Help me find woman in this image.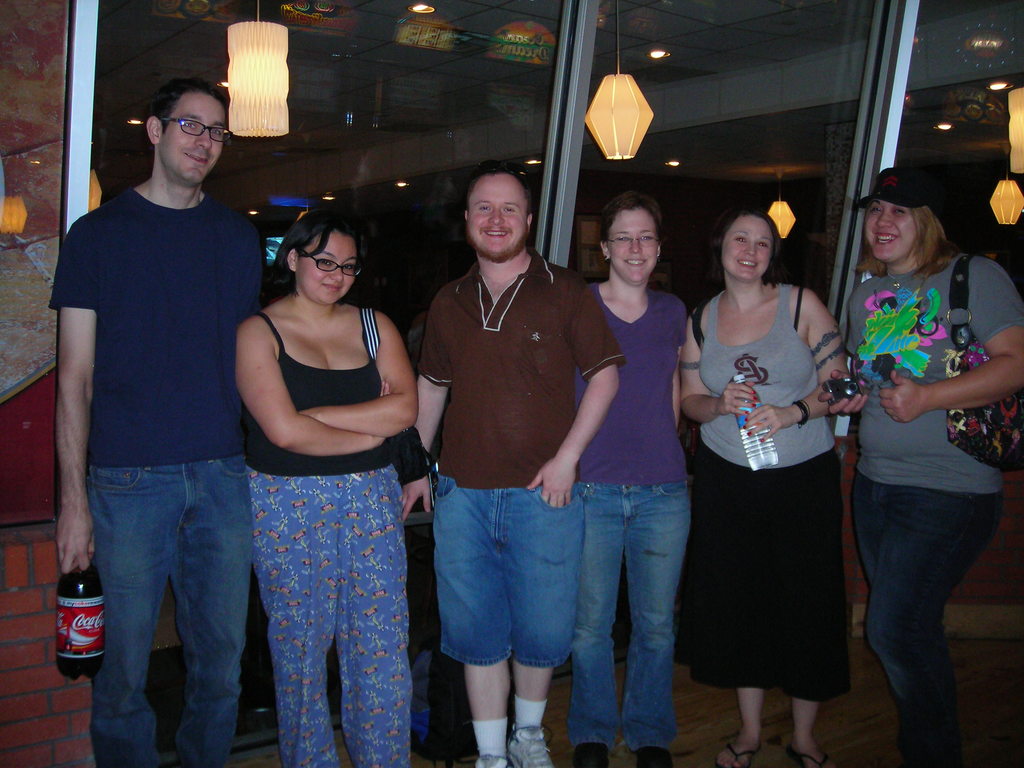
Found it: 575, 188, 699, 767.
